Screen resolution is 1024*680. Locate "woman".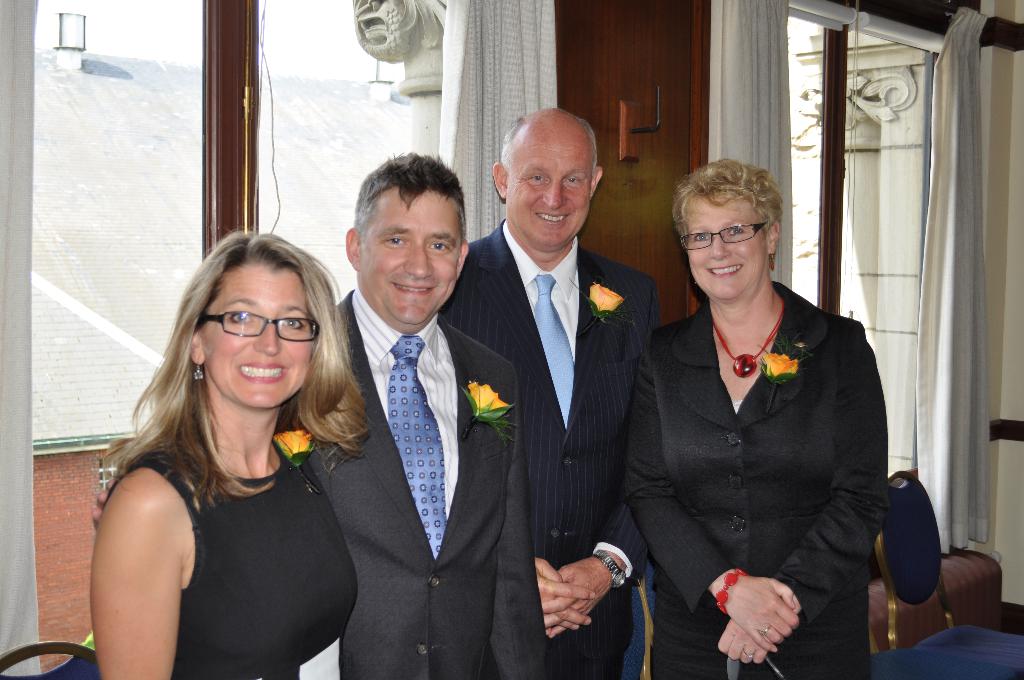
{"x1": 632, "y1": 165, "x2": 899, "y2": 672}.
